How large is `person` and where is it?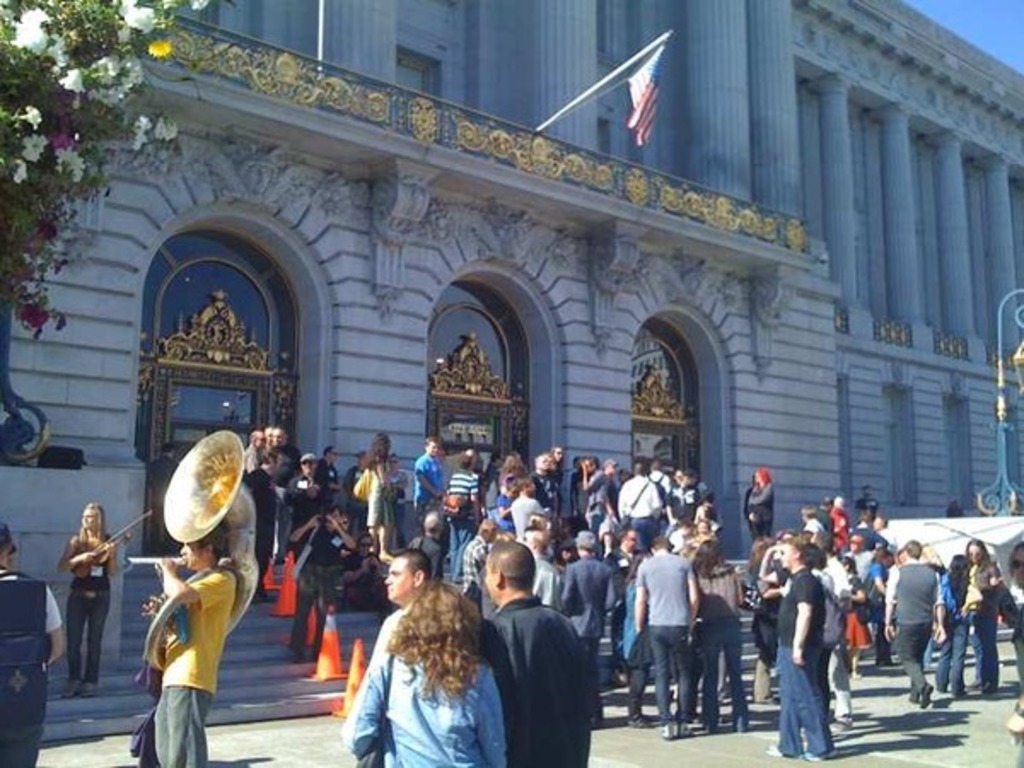
Bounding box: 683/473/705/515.
